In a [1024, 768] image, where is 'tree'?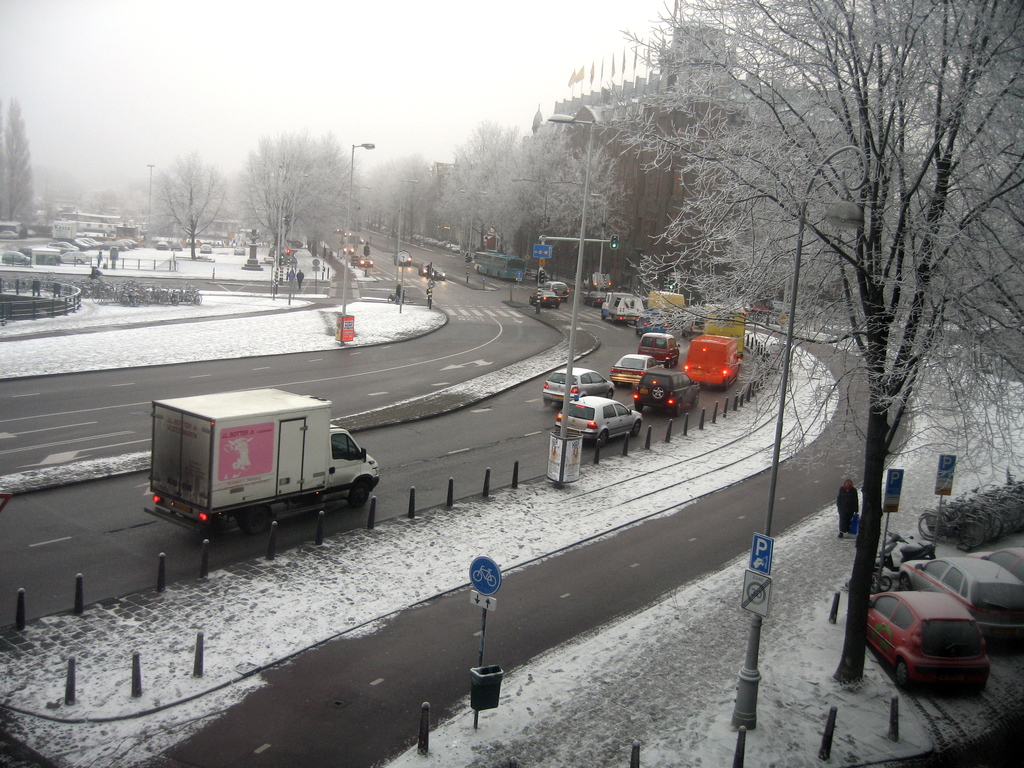
BBox(145, 149, 234, 255).
